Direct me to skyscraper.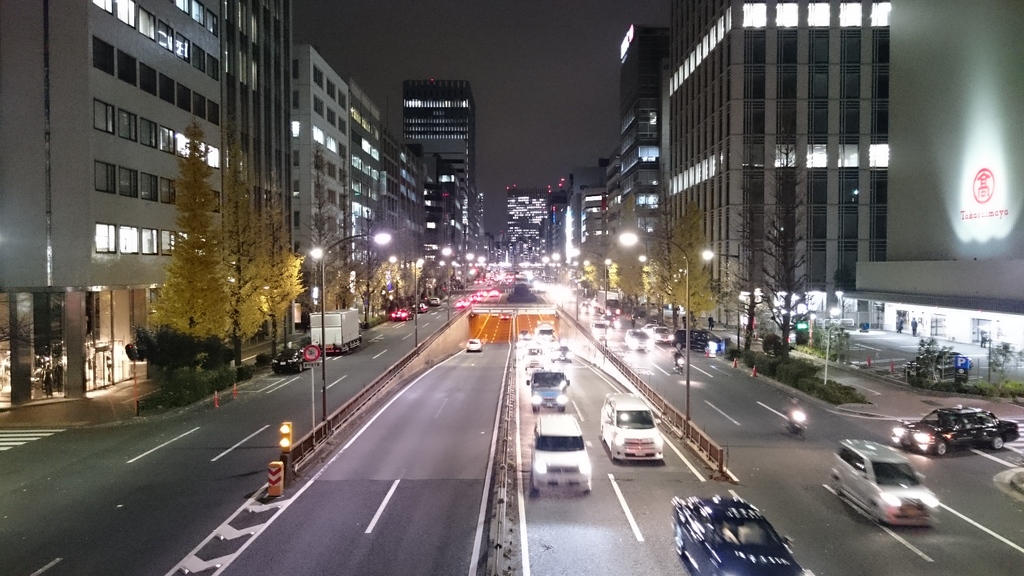
Direction: 618/14/676/266.
